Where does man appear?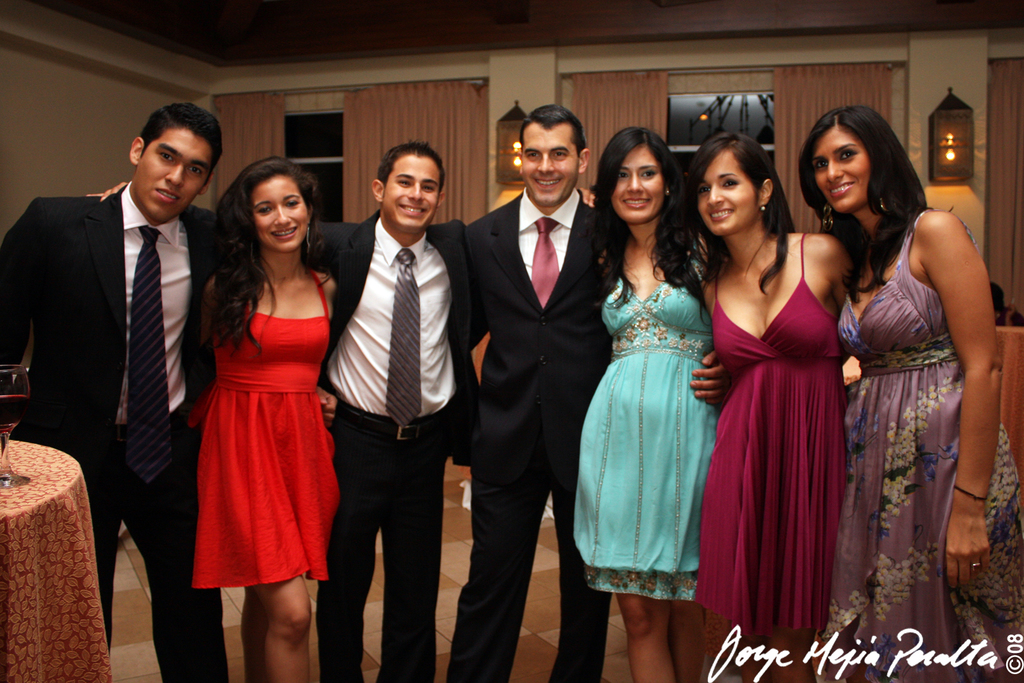
Appears at <bbox>446, 105, 729, 682</bbox>.
